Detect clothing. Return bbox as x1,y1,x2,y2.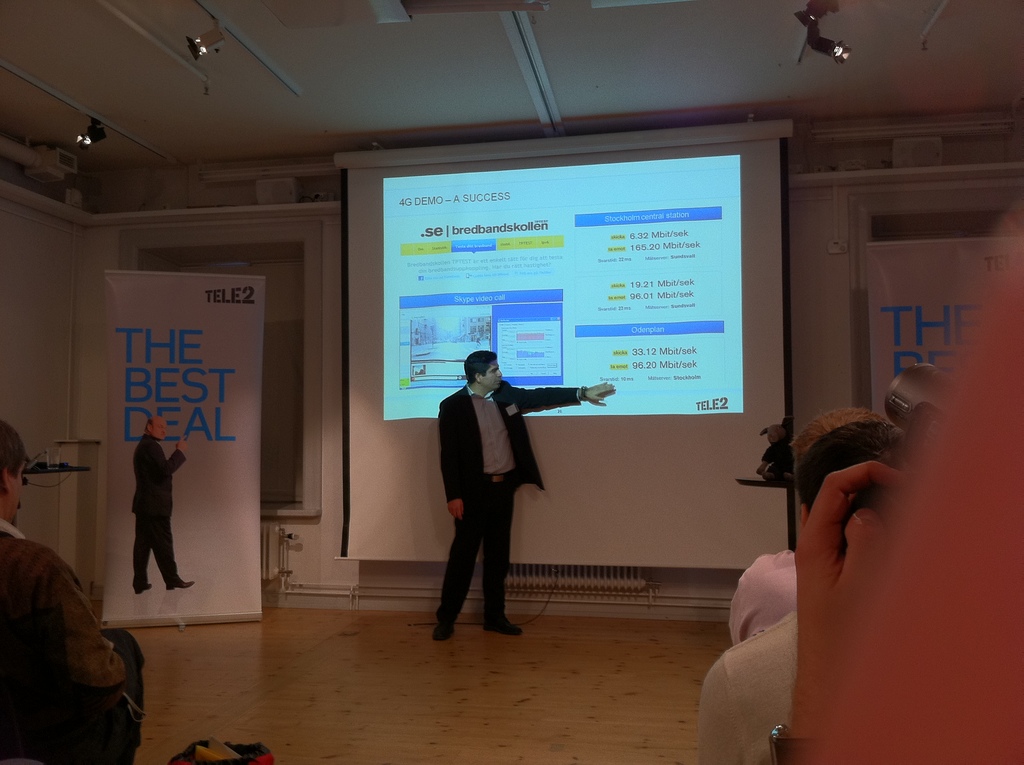
434,380,587,627.
